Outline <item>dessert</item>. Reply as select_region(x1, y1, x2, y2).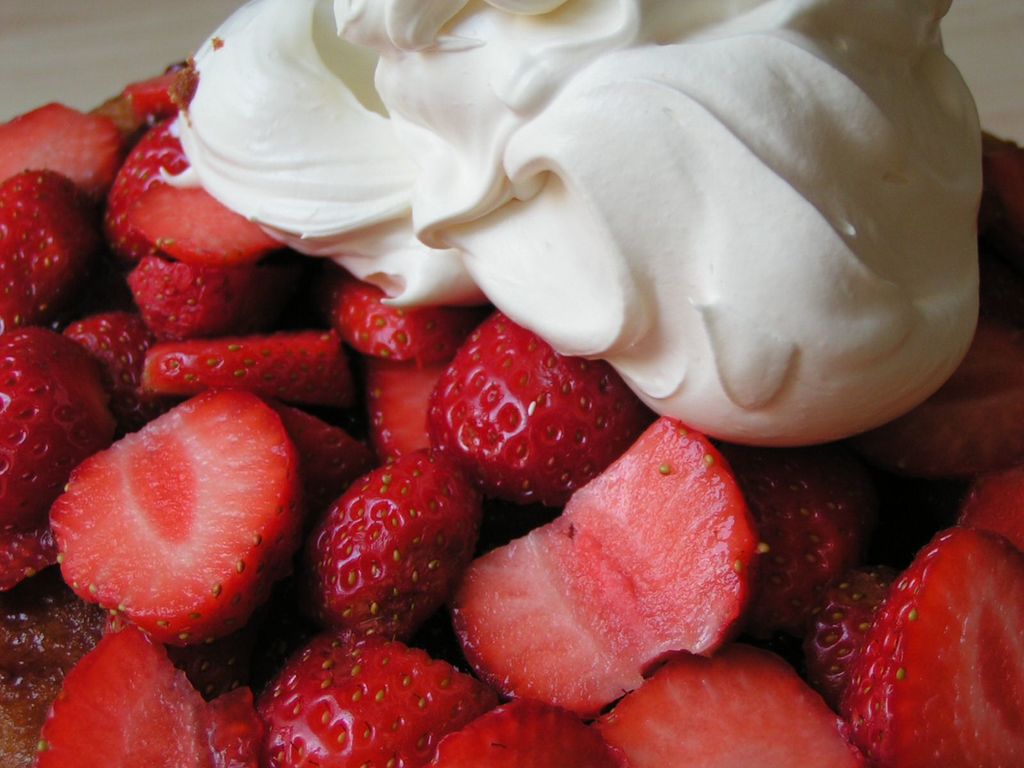
select_region(0, 3, 1023, 767).
